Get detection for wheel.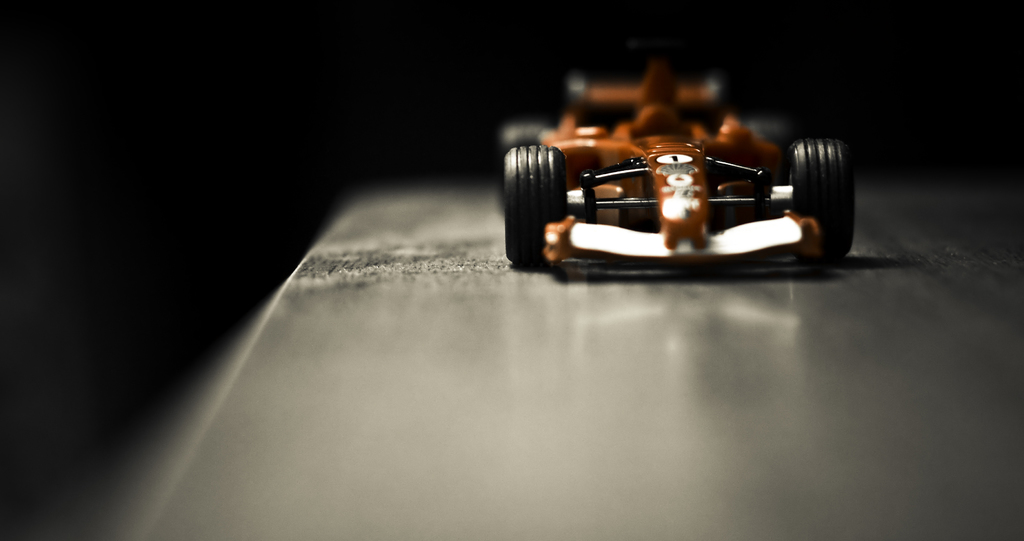
Detection: x1=504 y1=149 x2=565 y2=259.
